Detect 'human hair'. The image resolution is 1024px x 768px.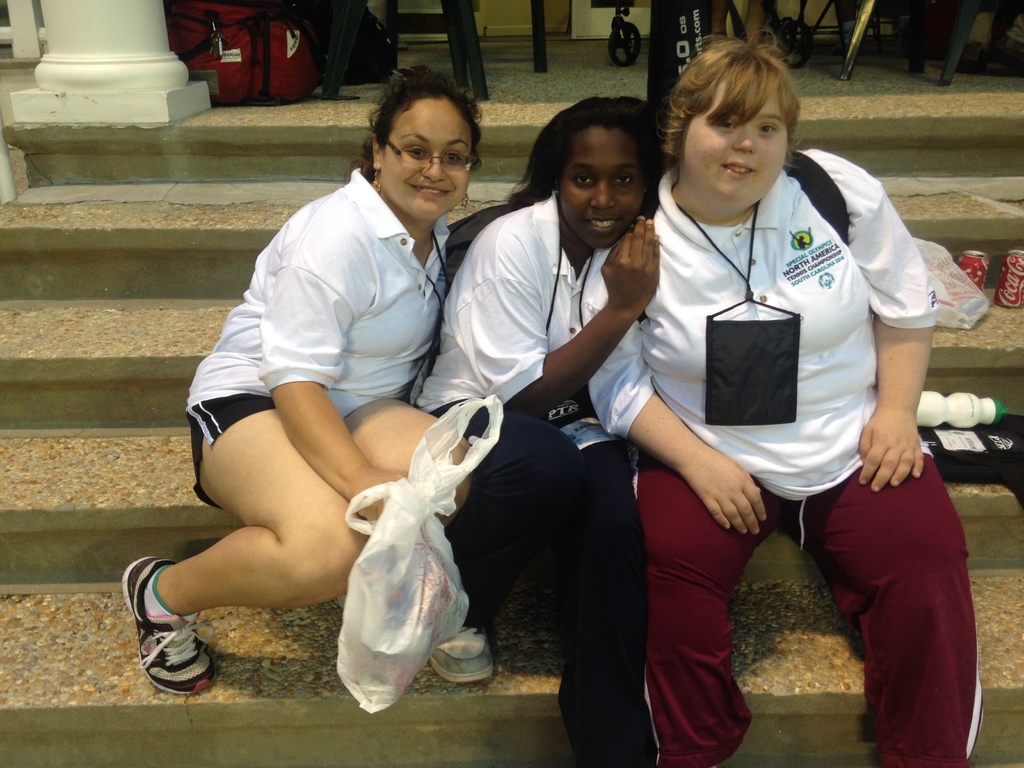
<region>532, 93, 664, 241</region>.
